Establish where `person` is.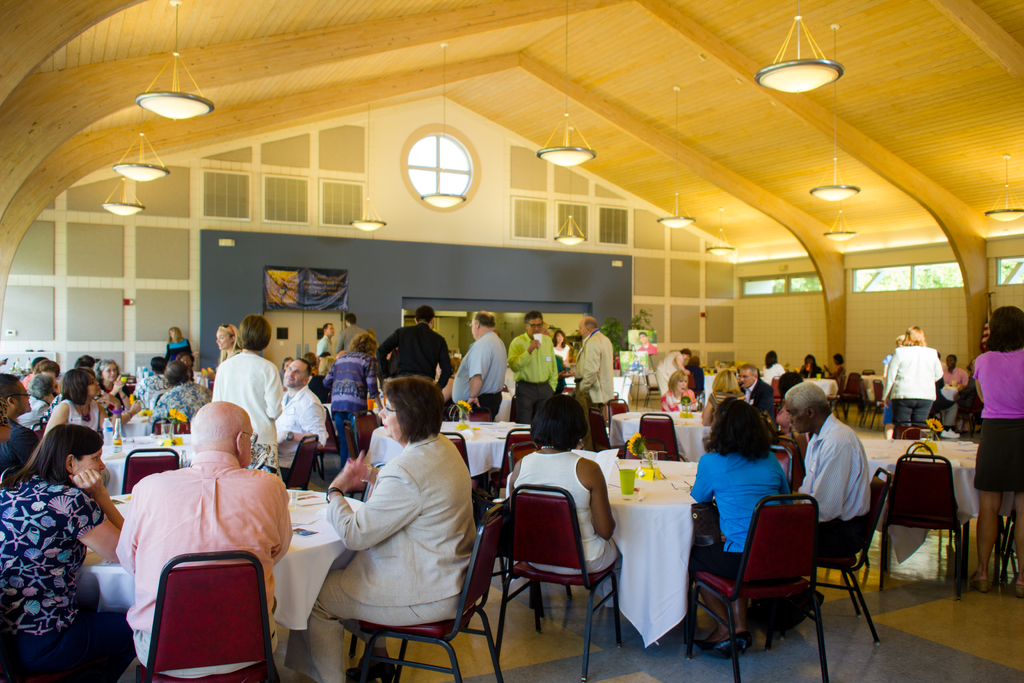
Established at crop(763, 349, 785, 377).
